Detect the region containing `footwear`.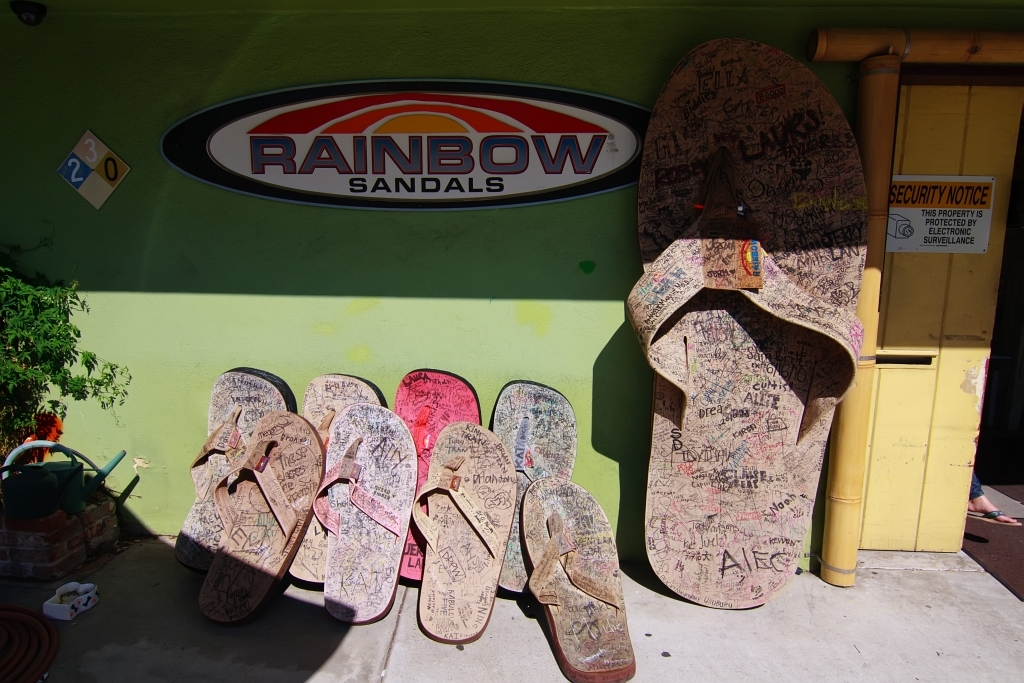
[left=173, top=369, right=297, bottom=582].
